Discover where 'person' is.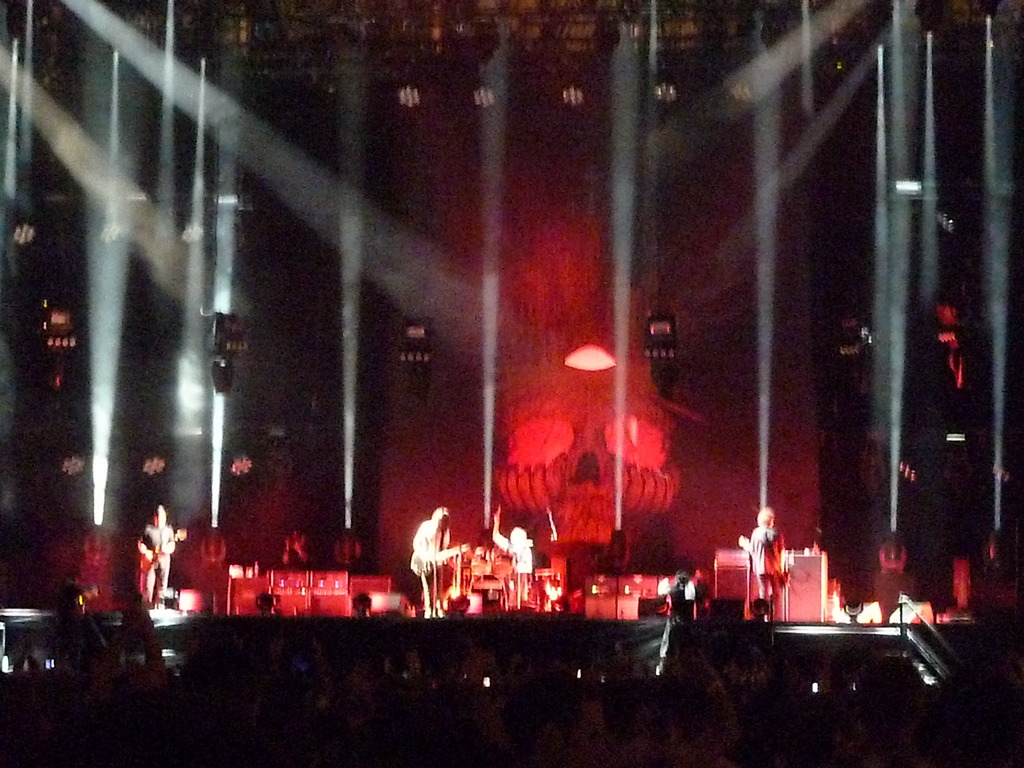
Discovered at bbox=[739, 512, 781, 581].
